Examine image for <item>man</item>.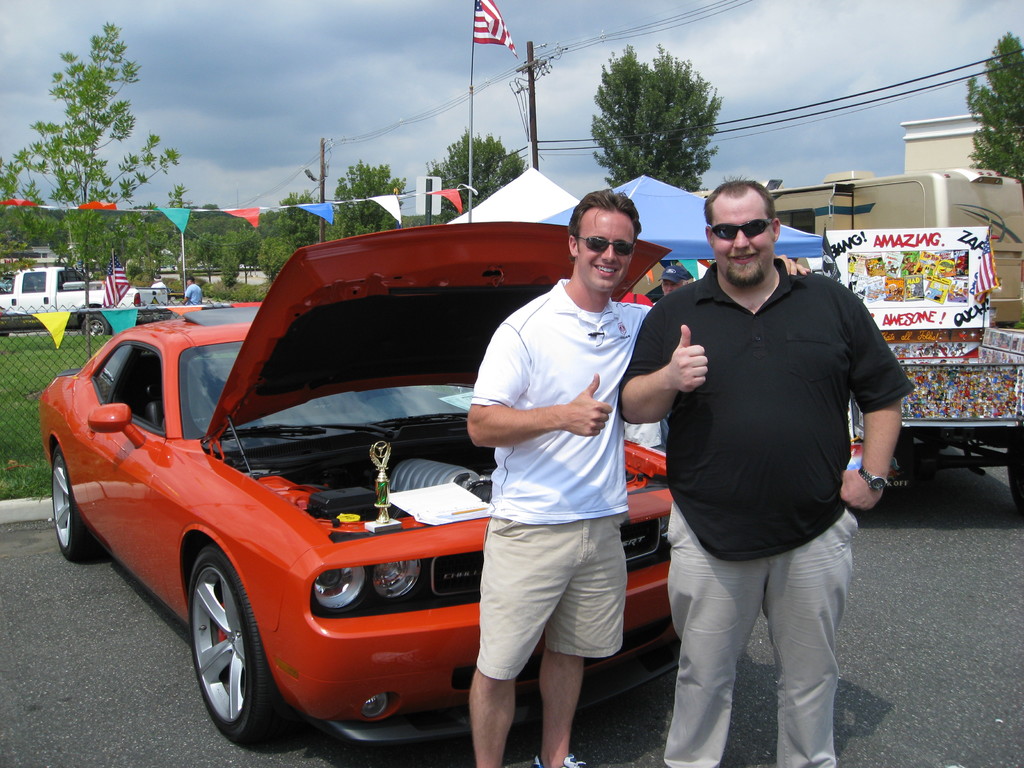
Examination result: [616, 176, 916, 767].
